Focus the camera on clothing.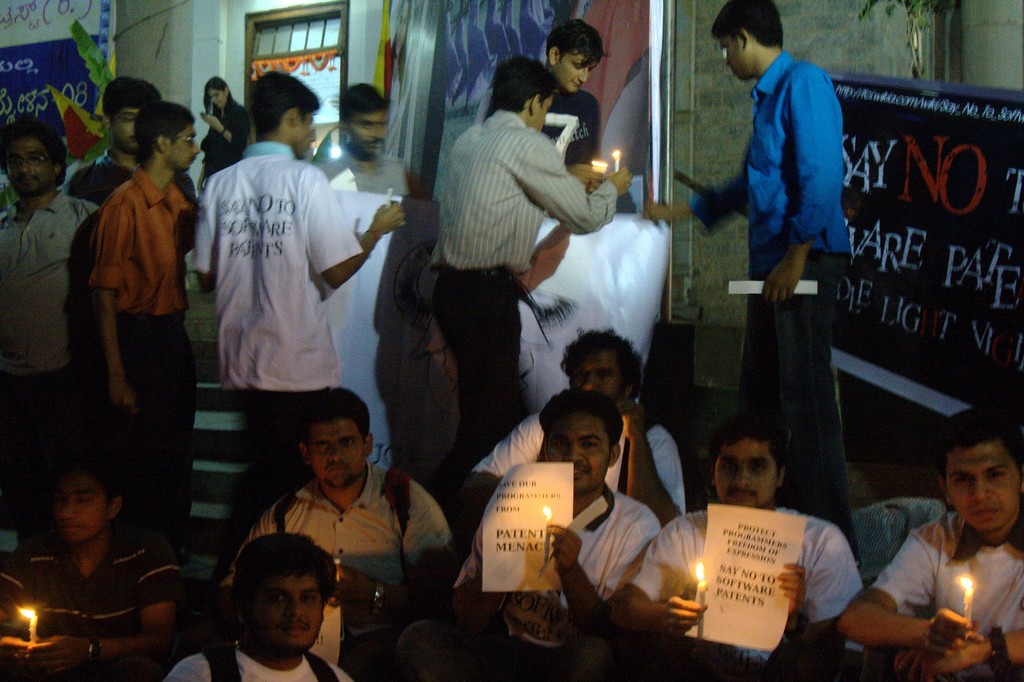
Focus region: <bbox>197, 93, 256, 198</bbox>.
